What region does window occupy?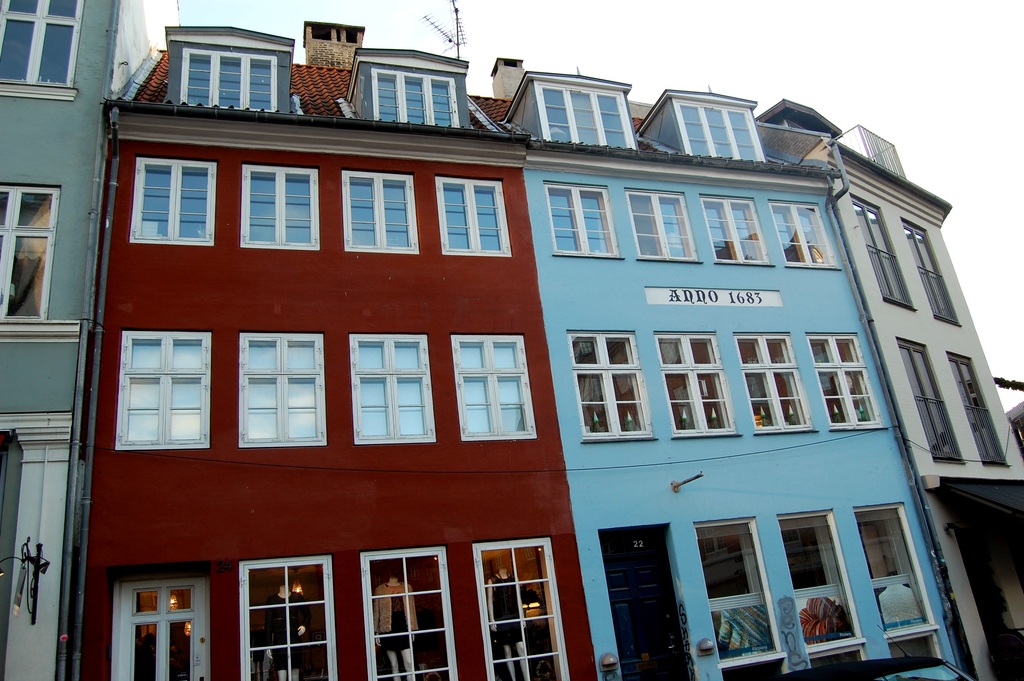
box(854, 498, 932, 639).
